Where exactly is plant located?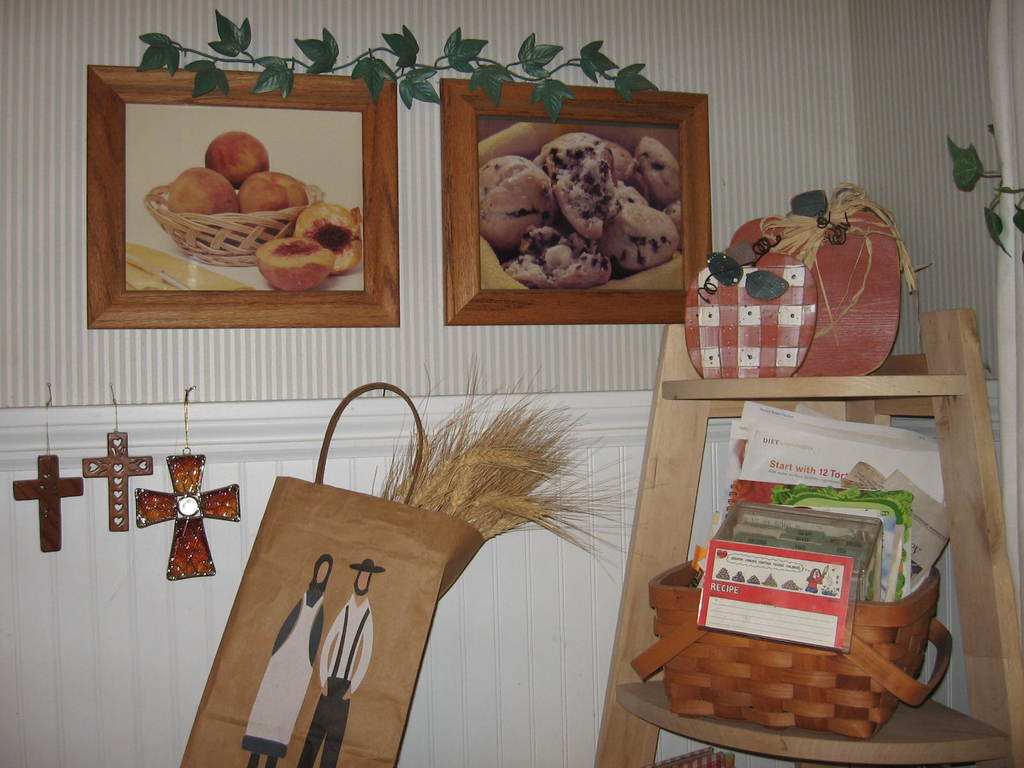
Its bounding box is x1=138, y1=8, x2=666, y2=129.
